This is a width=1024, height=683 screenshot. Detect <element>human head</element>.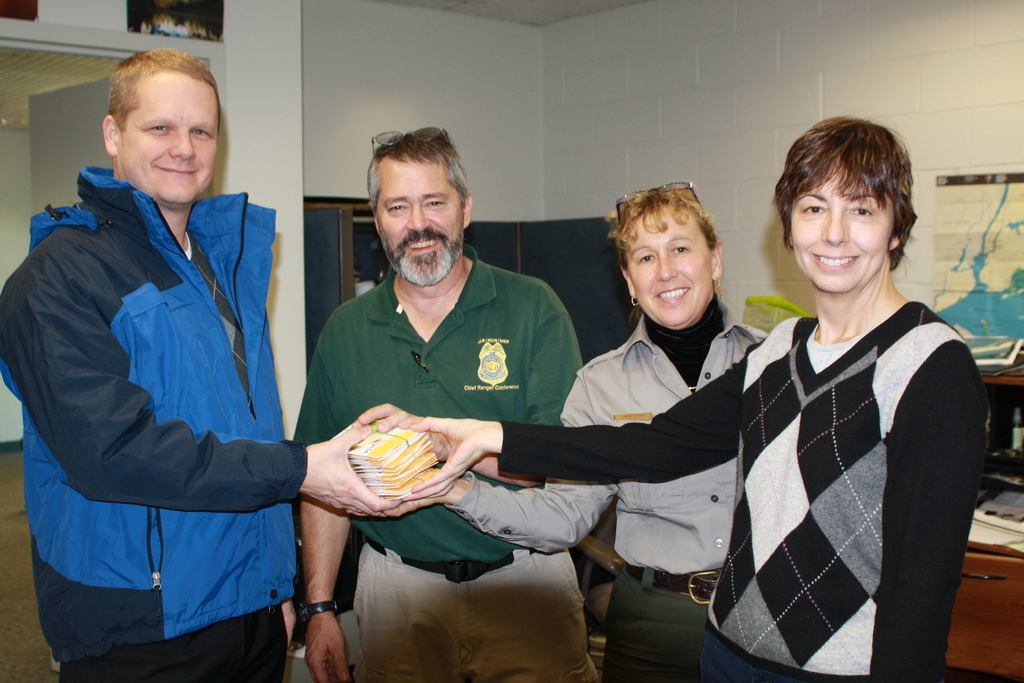
(left=362, top=126, right=476, bottom=286).
